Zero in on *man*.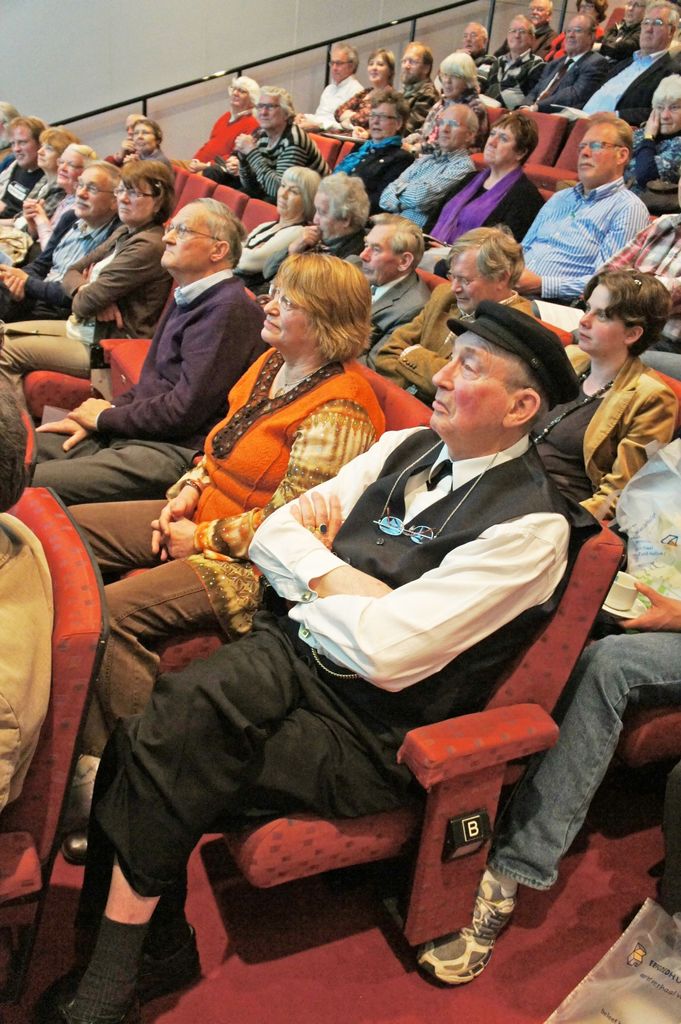
Zeroed in: (23,191,264,504).
